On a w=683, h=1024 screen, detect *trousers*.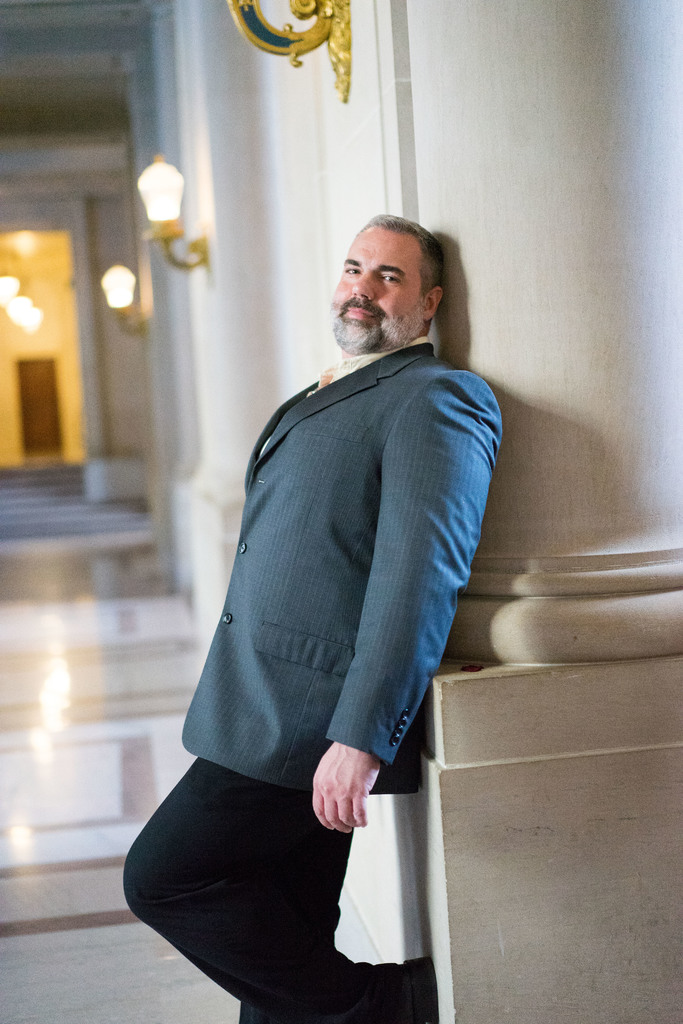
128:756:411:1015.
